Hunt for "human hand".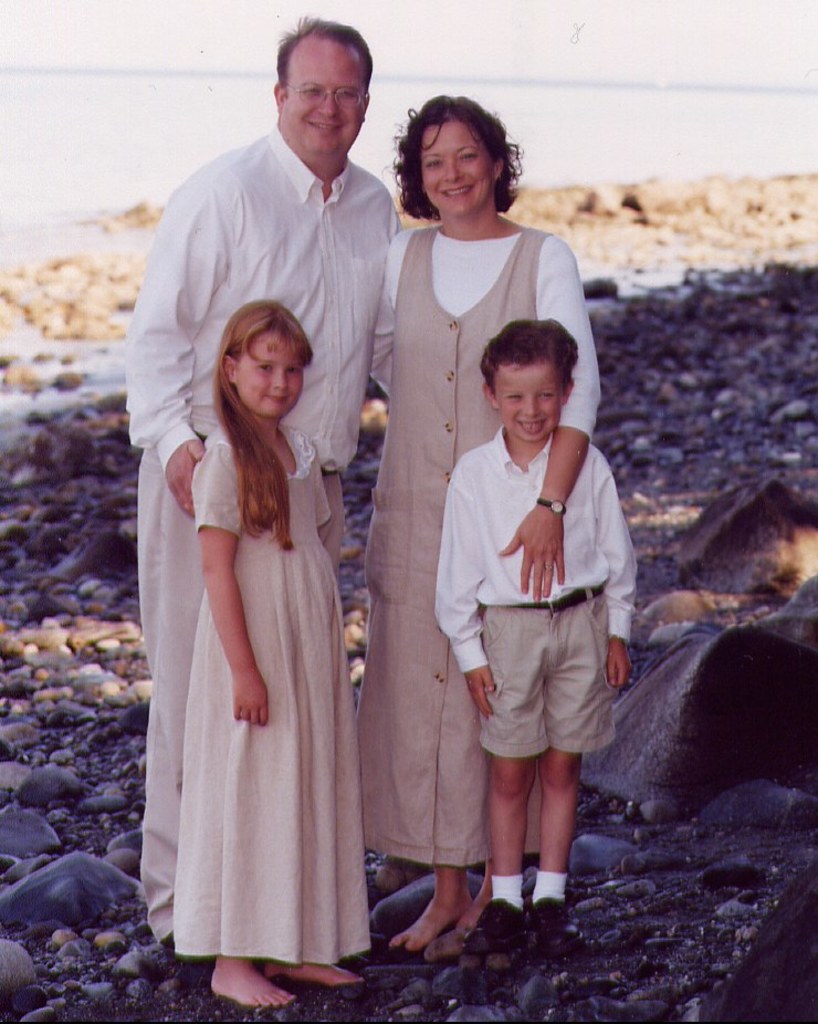
Hunted down at box(499, 504, 566, 608).
